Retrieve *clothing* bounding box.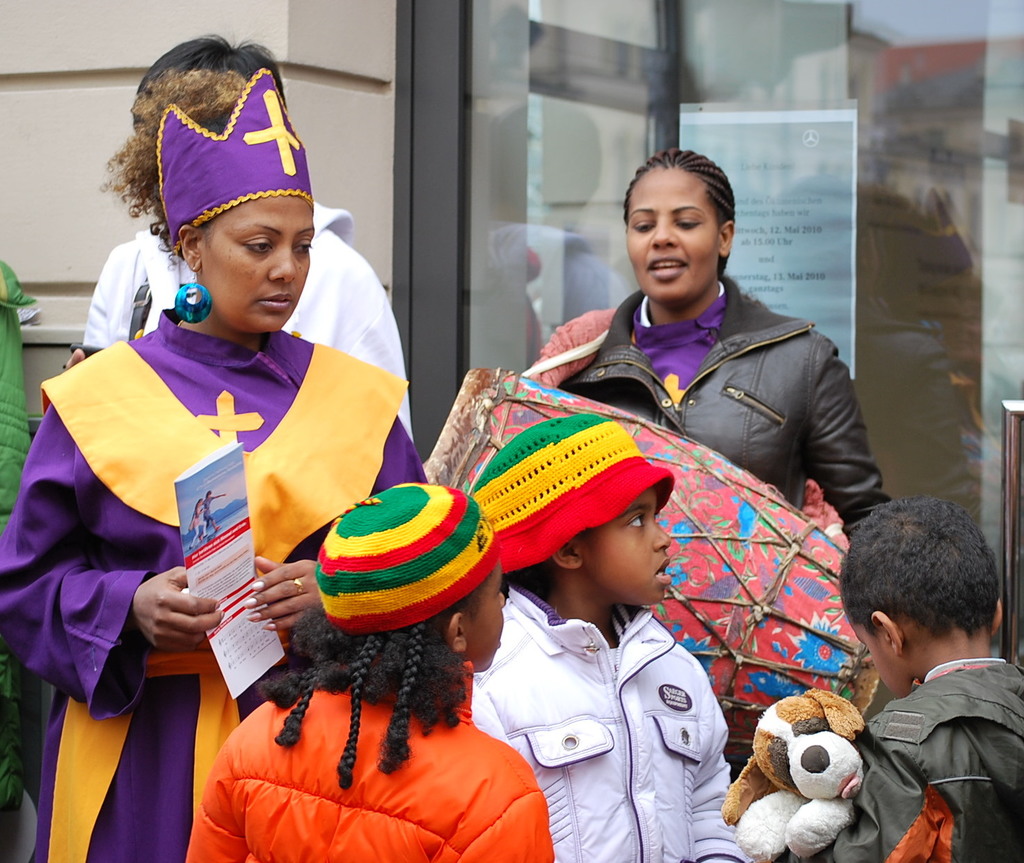
Bounding box: rect(470, 584, 758, 862).
